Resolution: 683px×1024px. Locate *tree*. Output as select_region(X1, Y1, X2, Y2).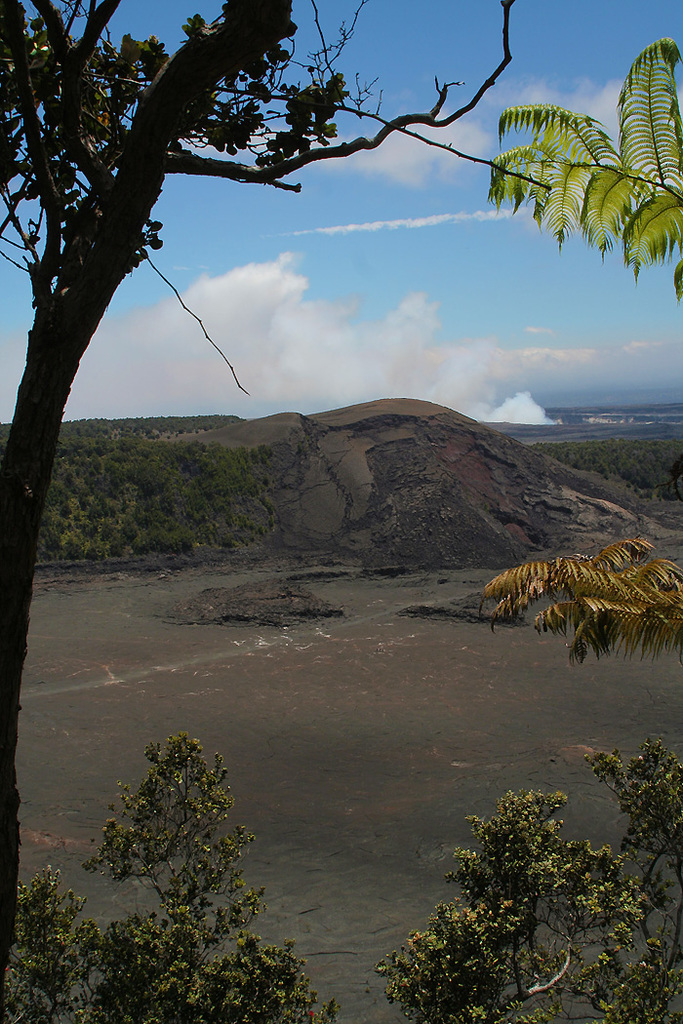
select_region(4, 726, 682, 1021).
